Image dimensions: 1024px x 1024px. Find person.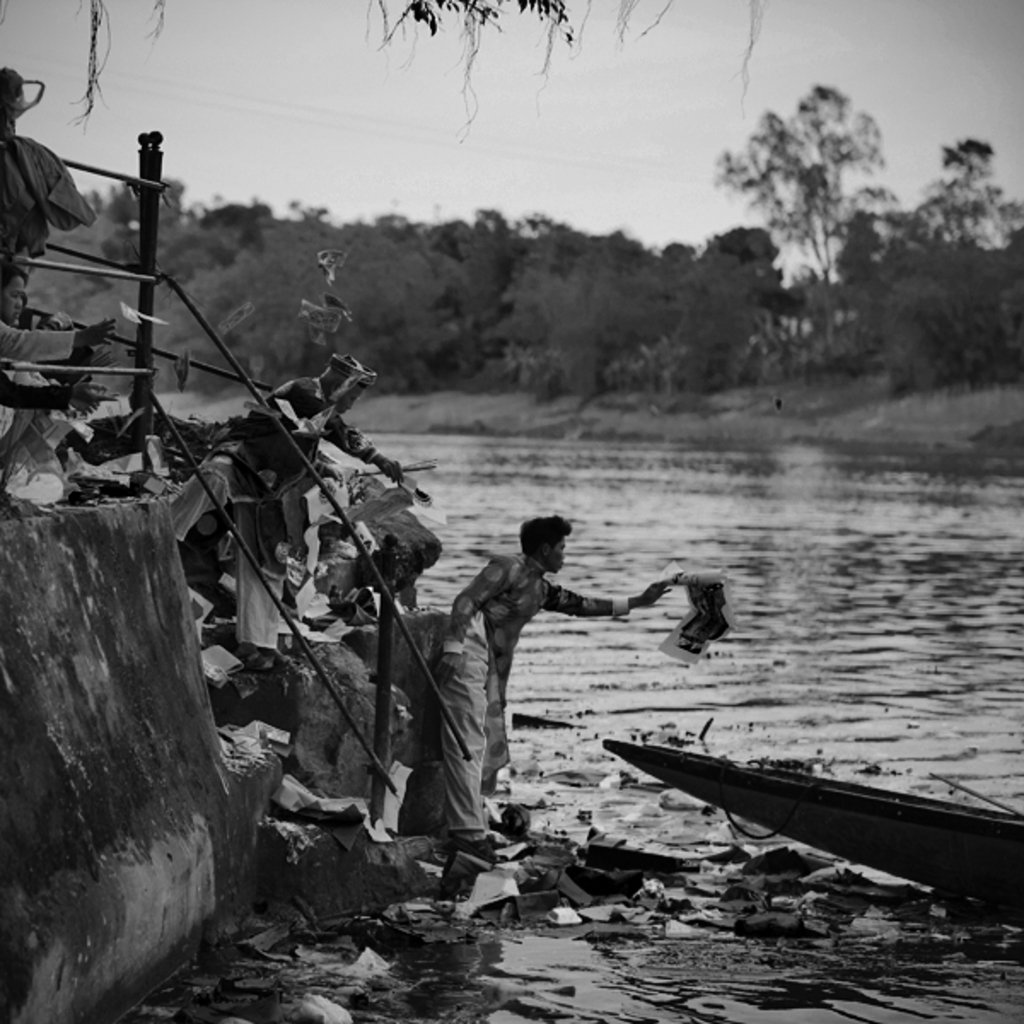
428:515:669:853.
